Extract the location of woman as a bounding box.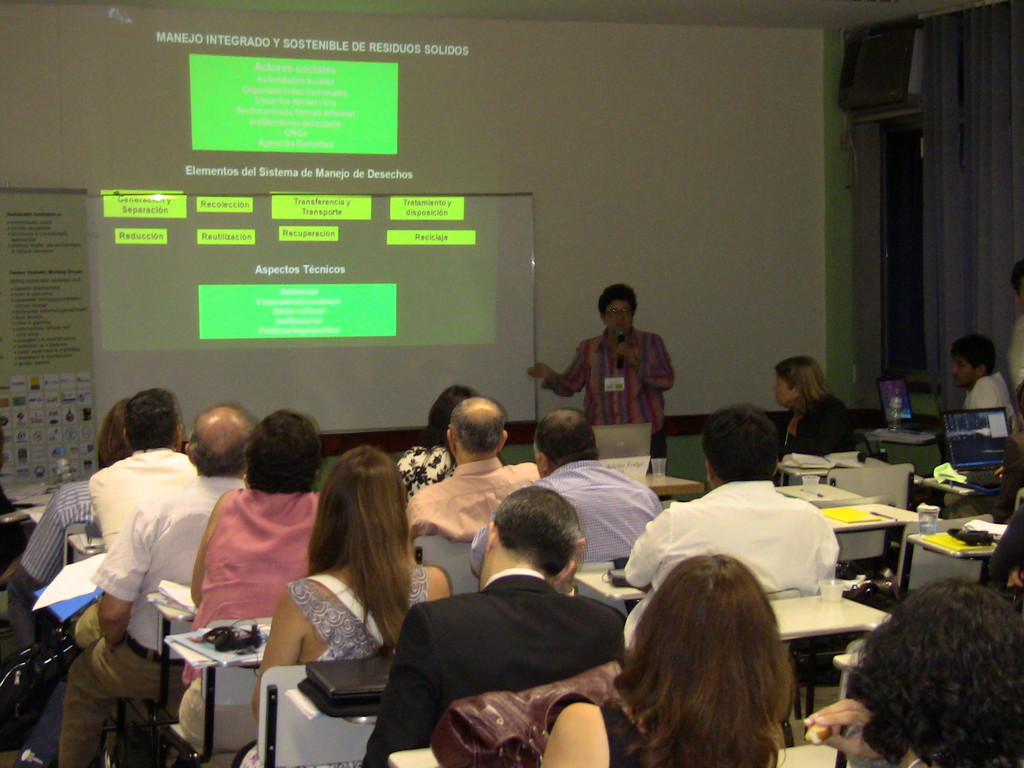
select_region(541, 553, 797, 767).
